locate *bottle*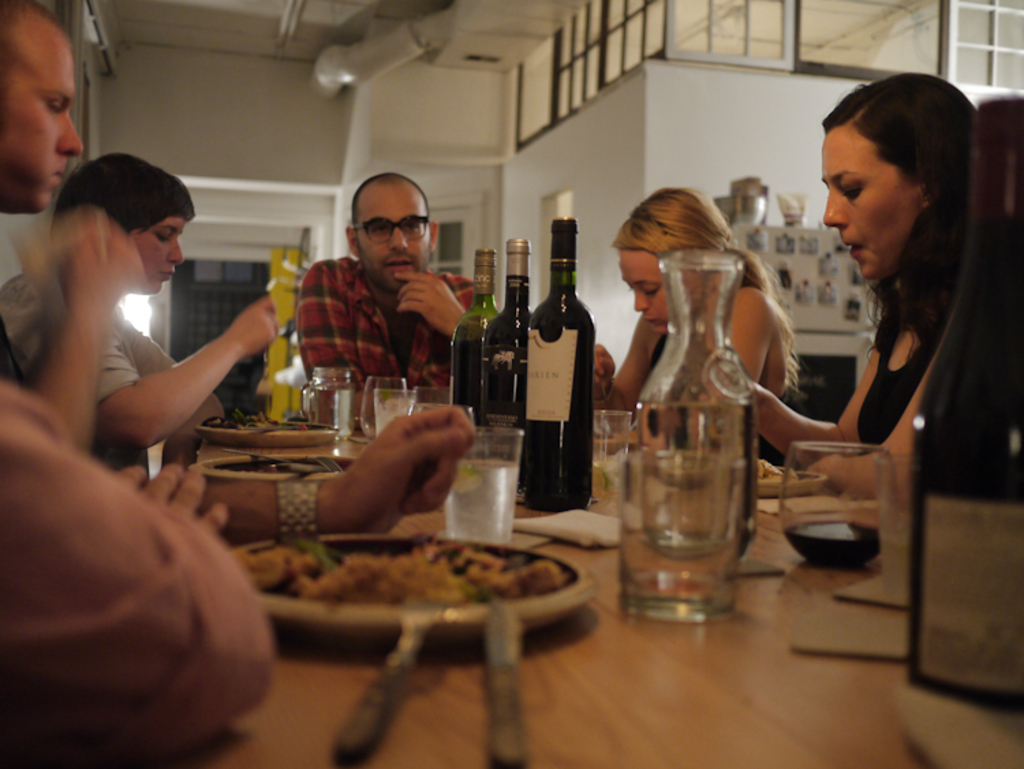
(left=472, top=238, right=542, bottom=419)
